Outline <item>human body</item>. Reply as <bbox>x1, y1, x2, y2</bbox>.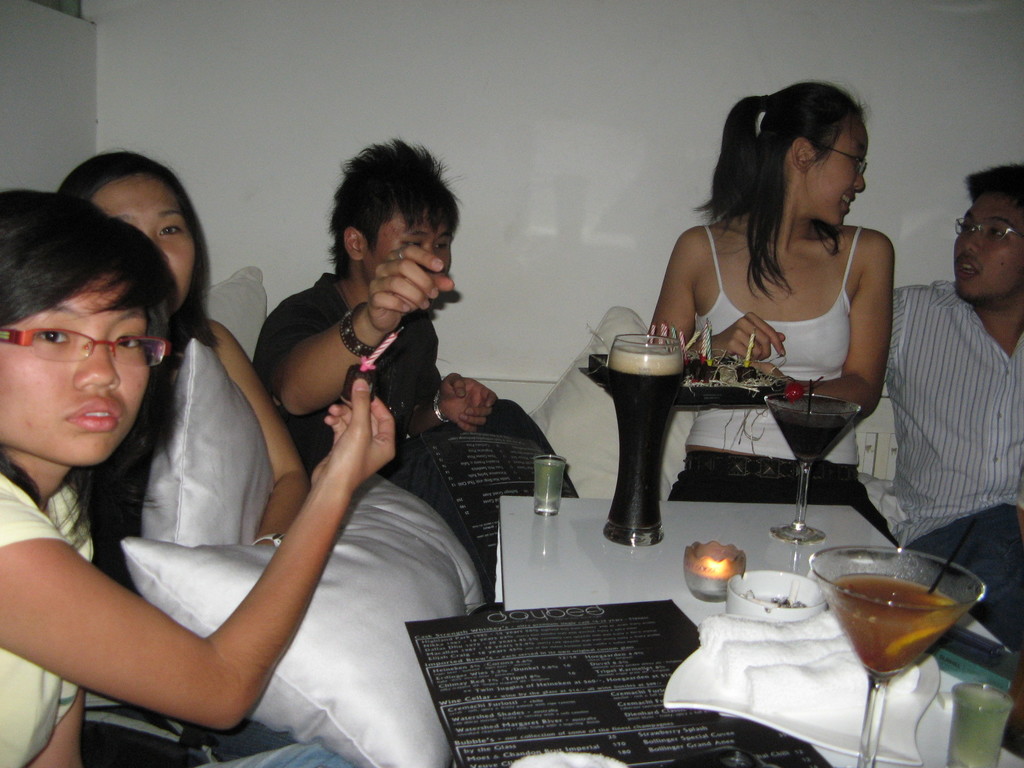
<bbox>654, 217, 903, 547</bbox>.
